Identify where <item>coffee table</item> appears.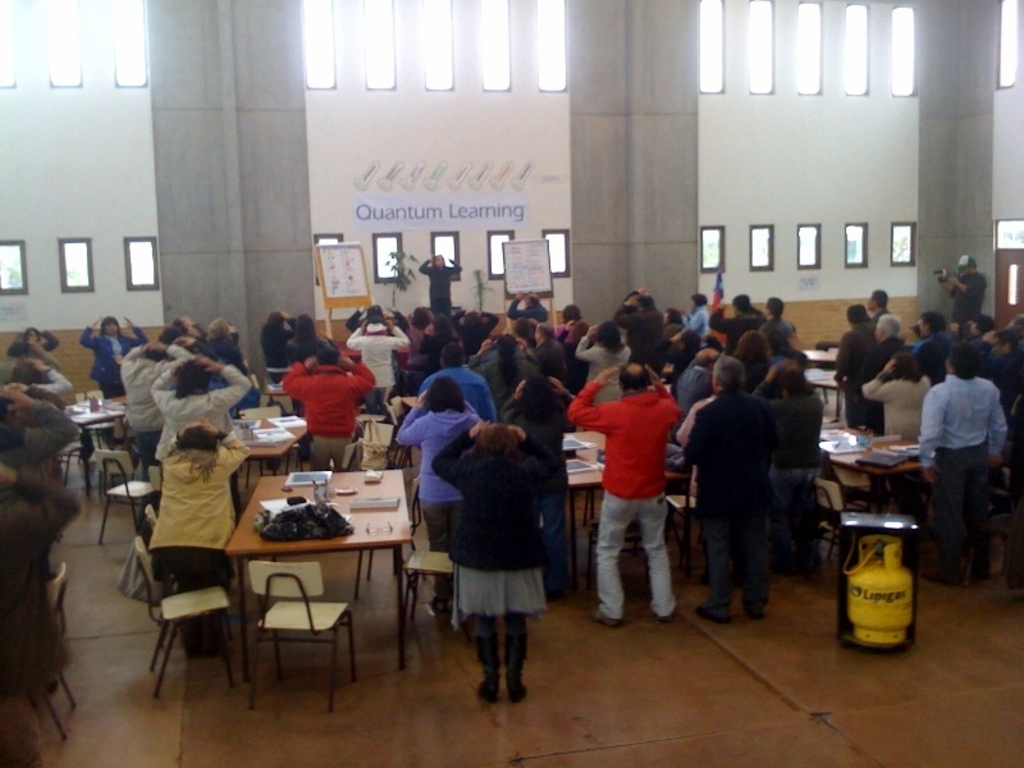
Appears at BBox(799, 366, 846, 419).
